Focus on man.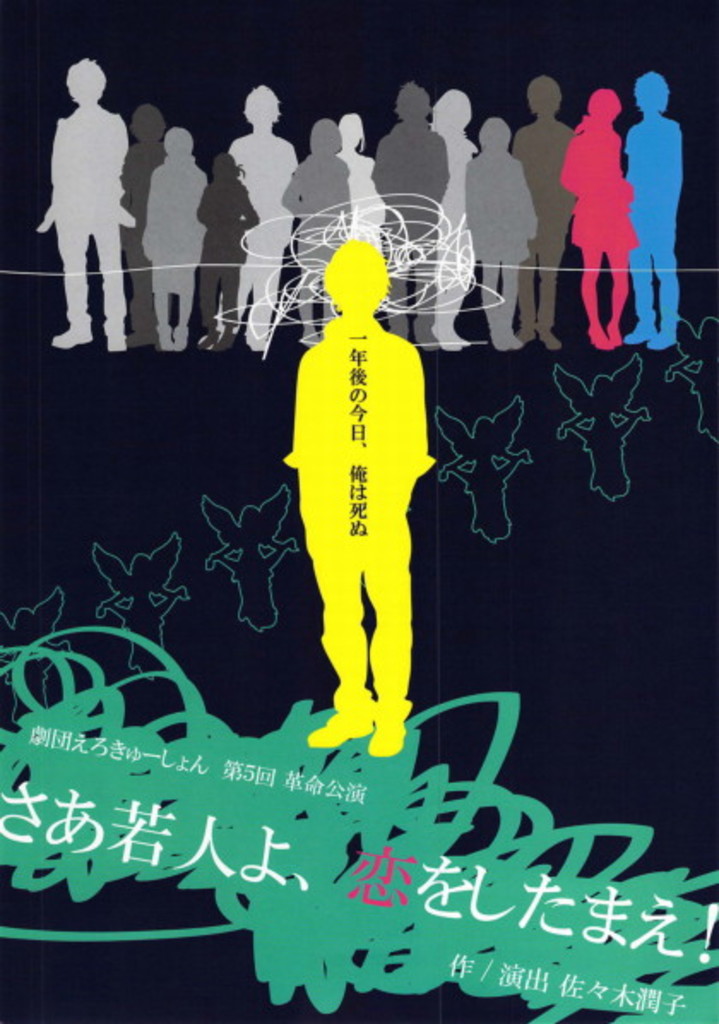
Focused at bbox=(514, 68, 585, 351).
